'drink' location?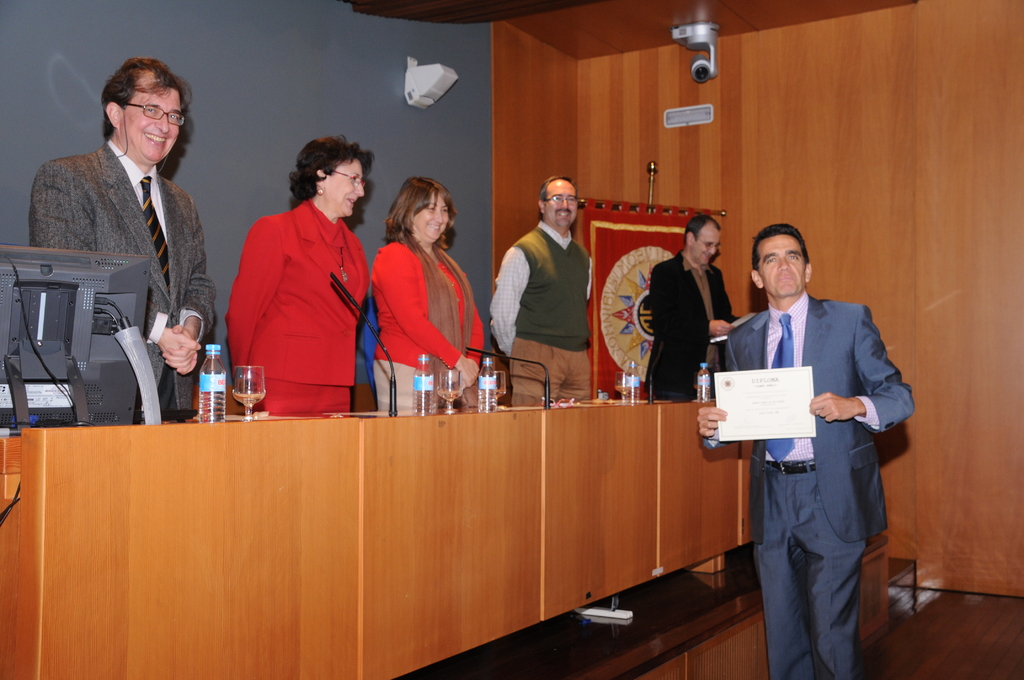
box=[615, 387, 630, 393]
